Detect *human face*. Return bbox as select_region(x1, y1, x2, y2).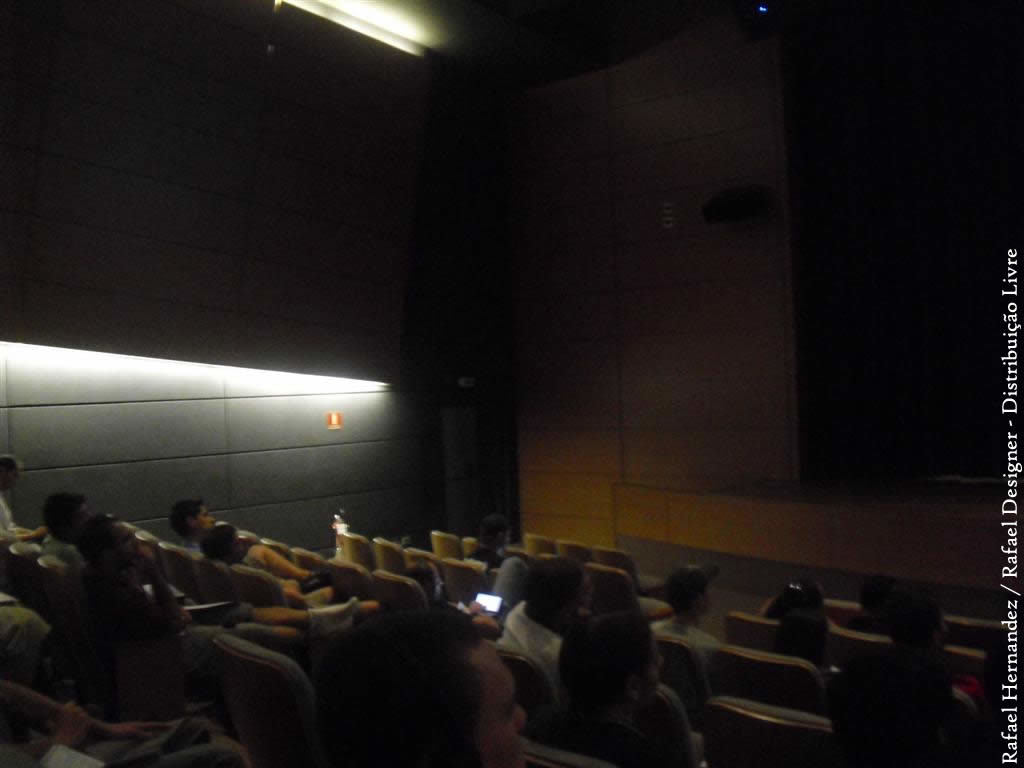
select_region(112, 522, 140, 563).
